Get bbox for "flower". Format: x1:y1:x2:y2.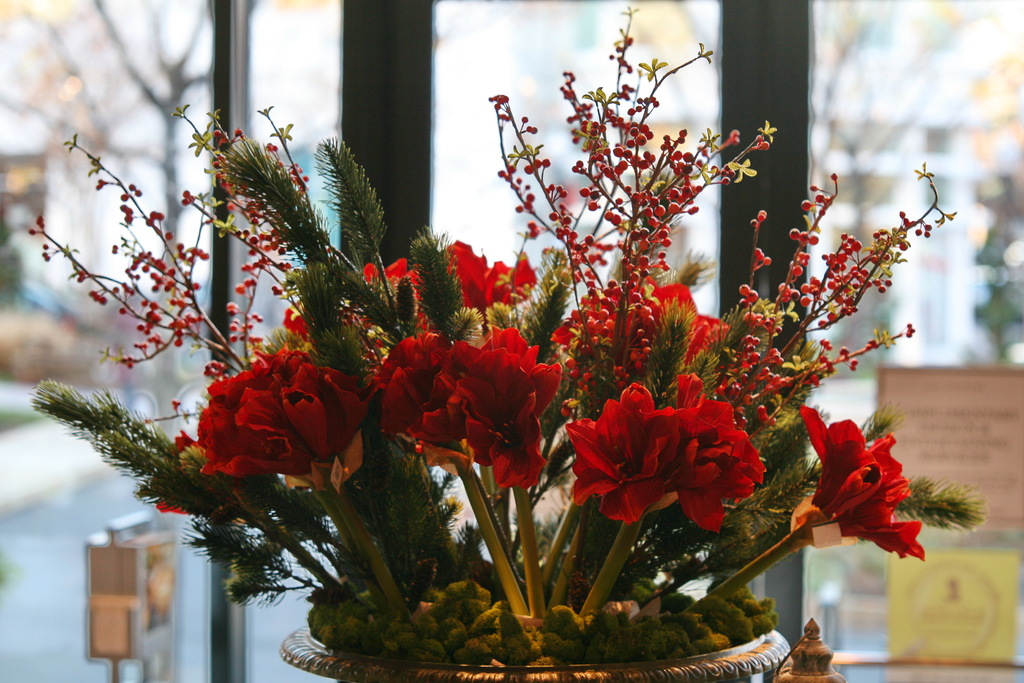
281:296:311:344.
